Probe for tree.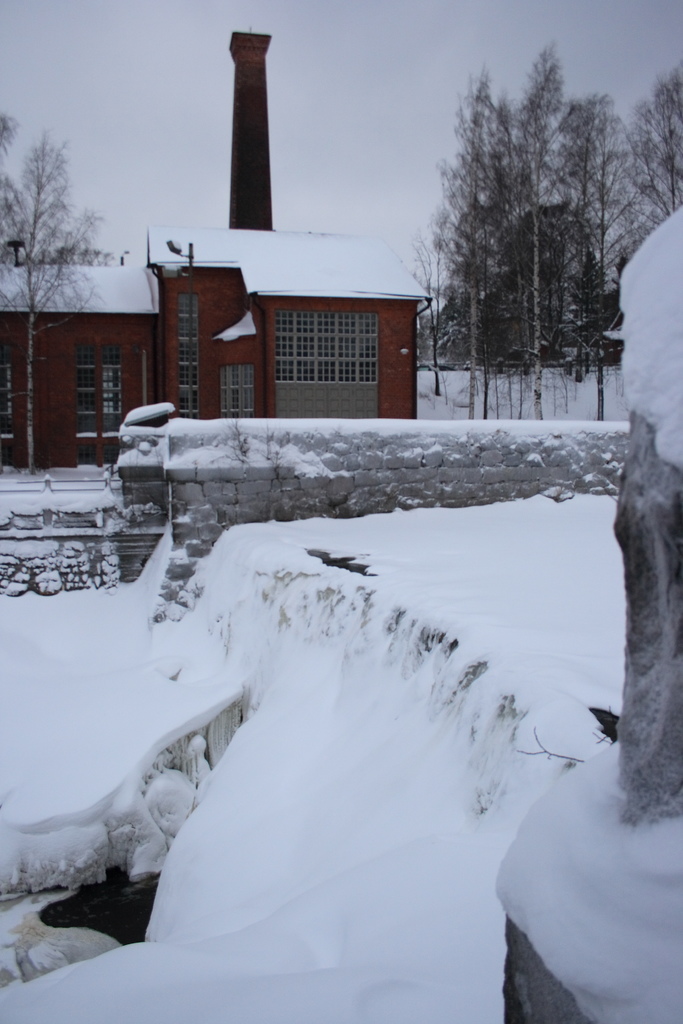
Probe result: left=0, top=125, right=108, bottom=478.
